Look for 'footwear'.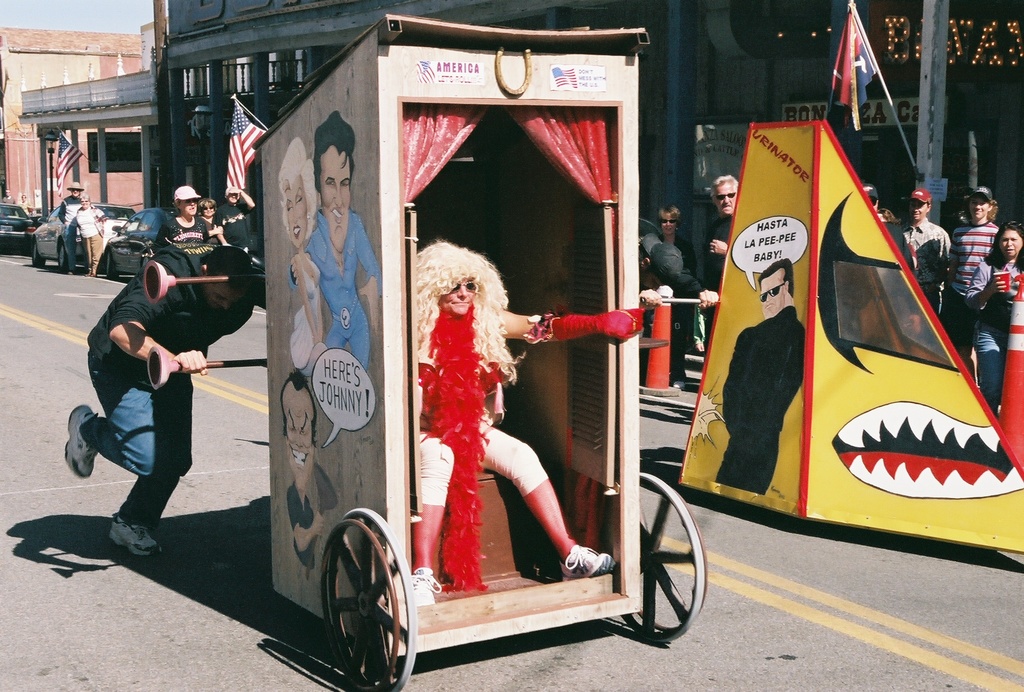
Found: bbox=(107, 507, 158, 557).
